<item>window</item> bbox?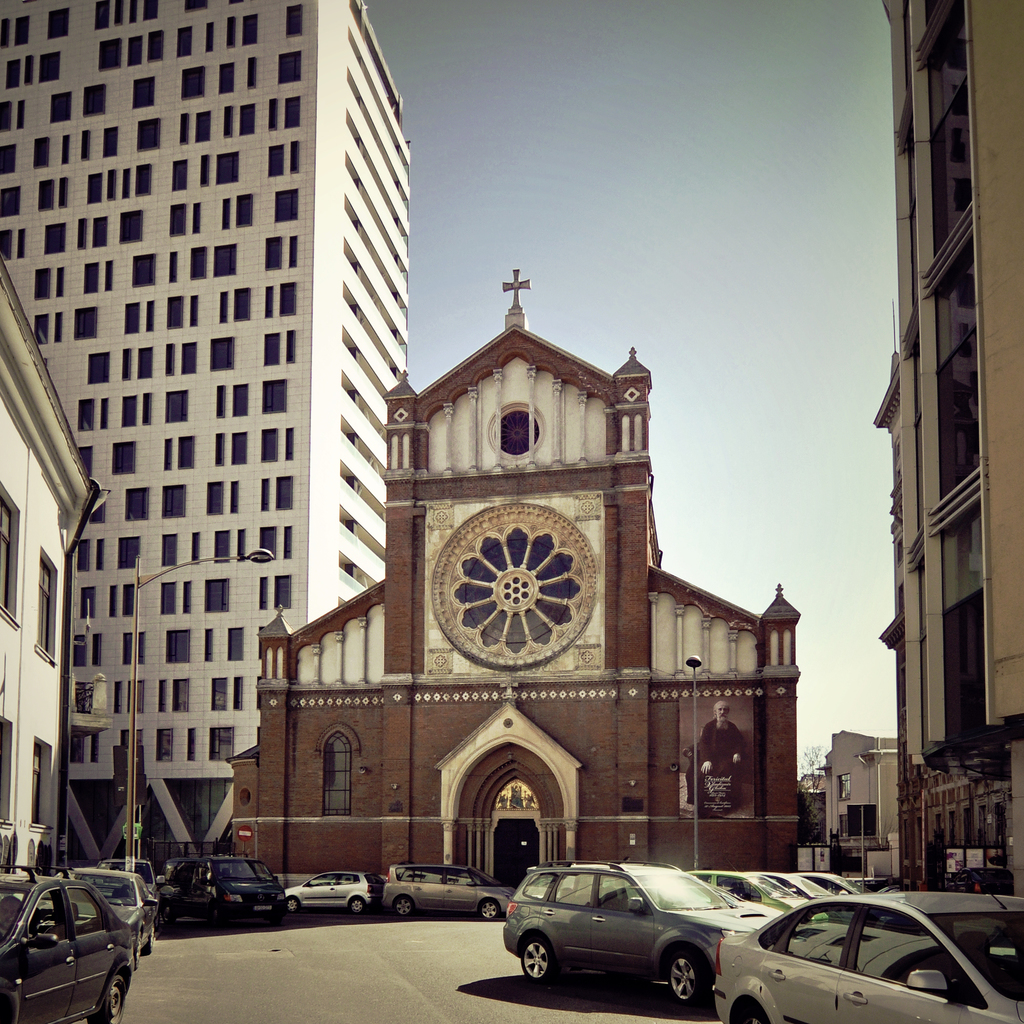
<box>230,429,248,462</box>
